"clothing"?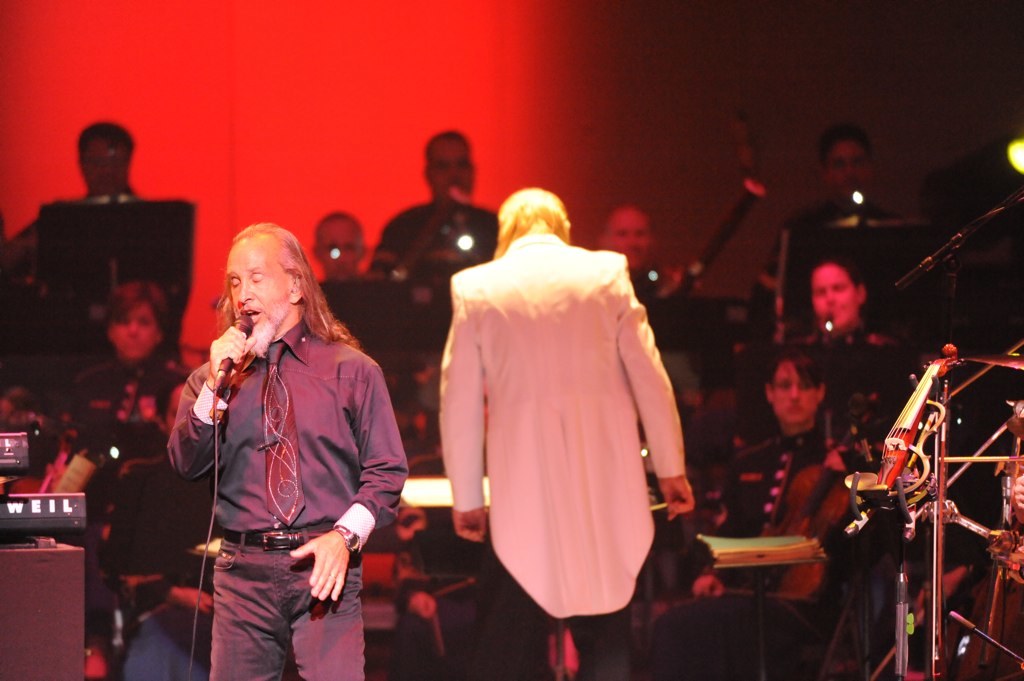
detection(434, 234, 690, 680)
